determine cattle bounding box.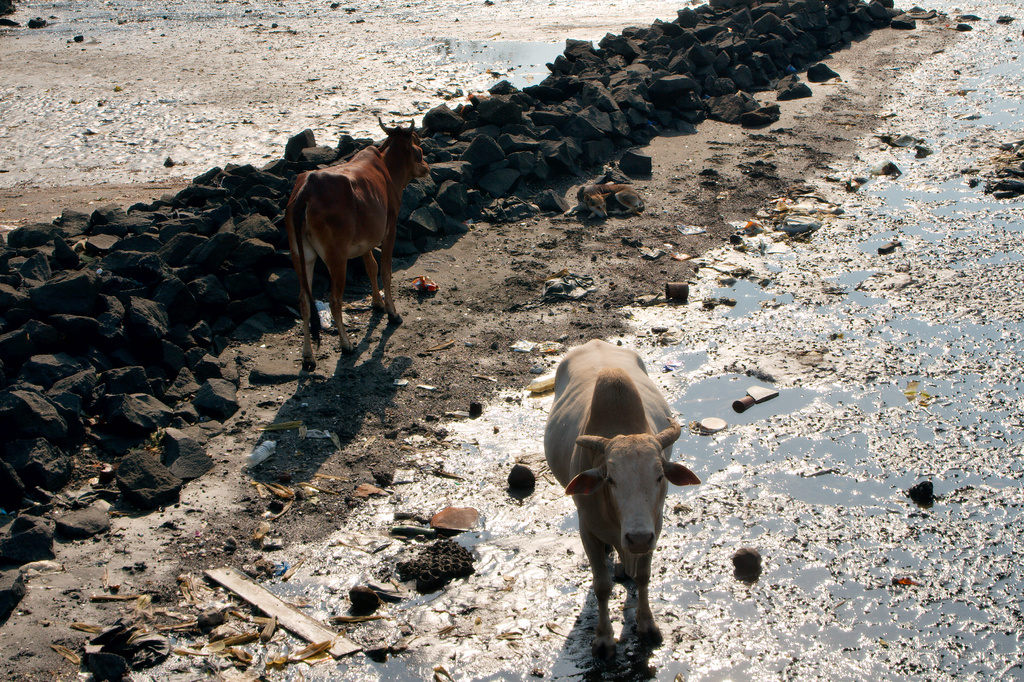
Determined: <bbox>283, 113, 430, 371</bbox>.
